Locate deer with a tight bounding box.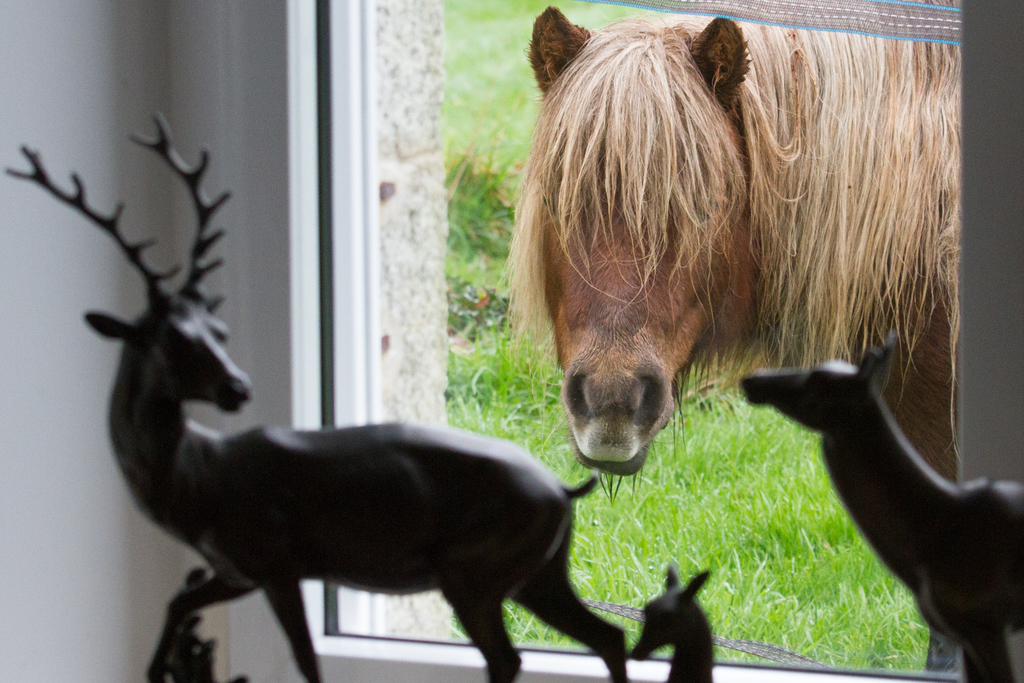
BBox(739, 335, 1022, 678).
